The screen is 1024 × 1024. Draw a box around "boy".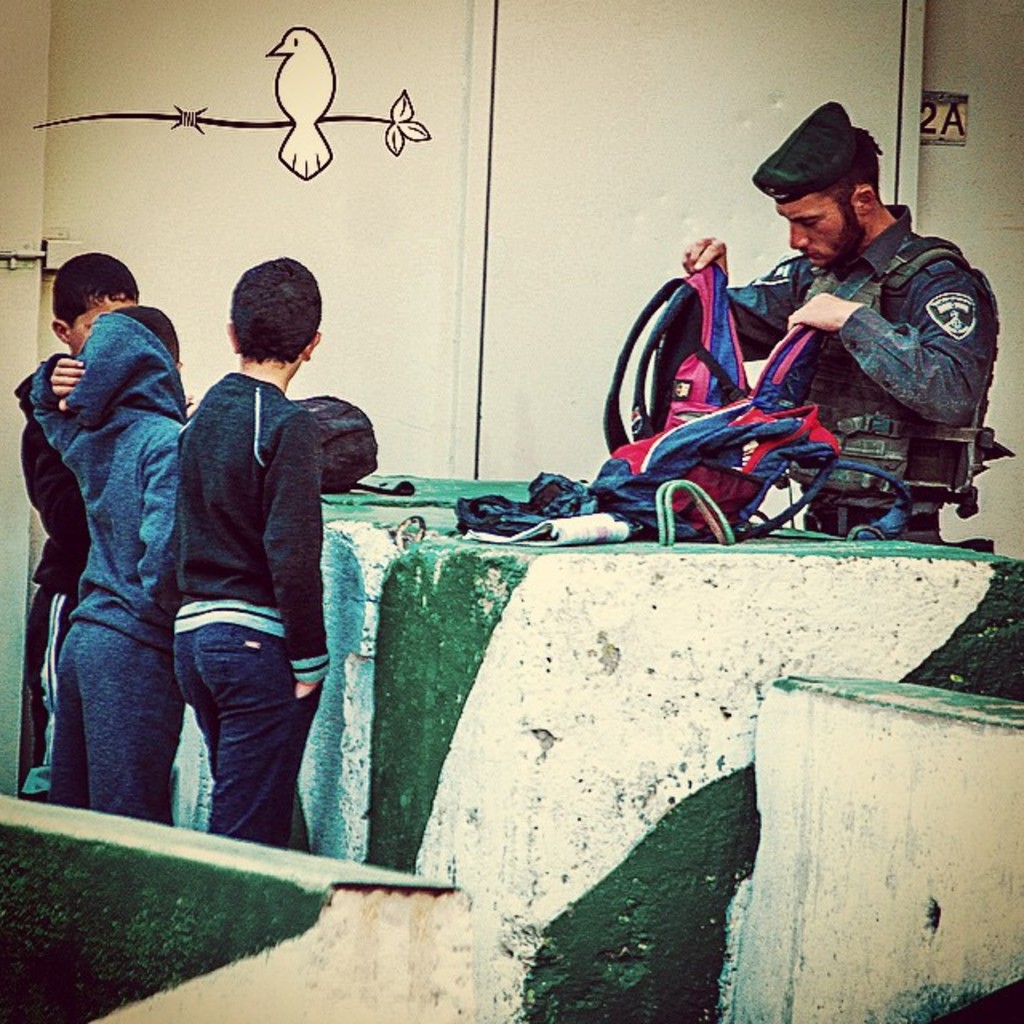
(left=173, top=253, right=338, bottom=843).
